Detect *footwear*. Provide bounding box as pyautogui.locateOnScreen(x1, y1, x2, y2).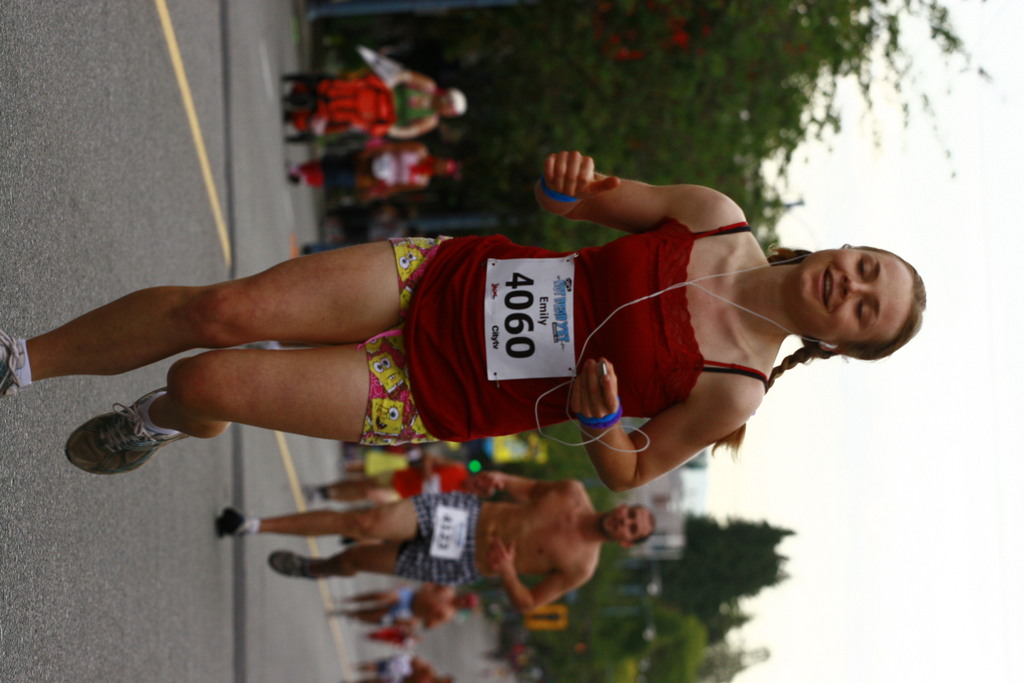
pyautogui.locateOnScreen(65, 402, 180, 482).
